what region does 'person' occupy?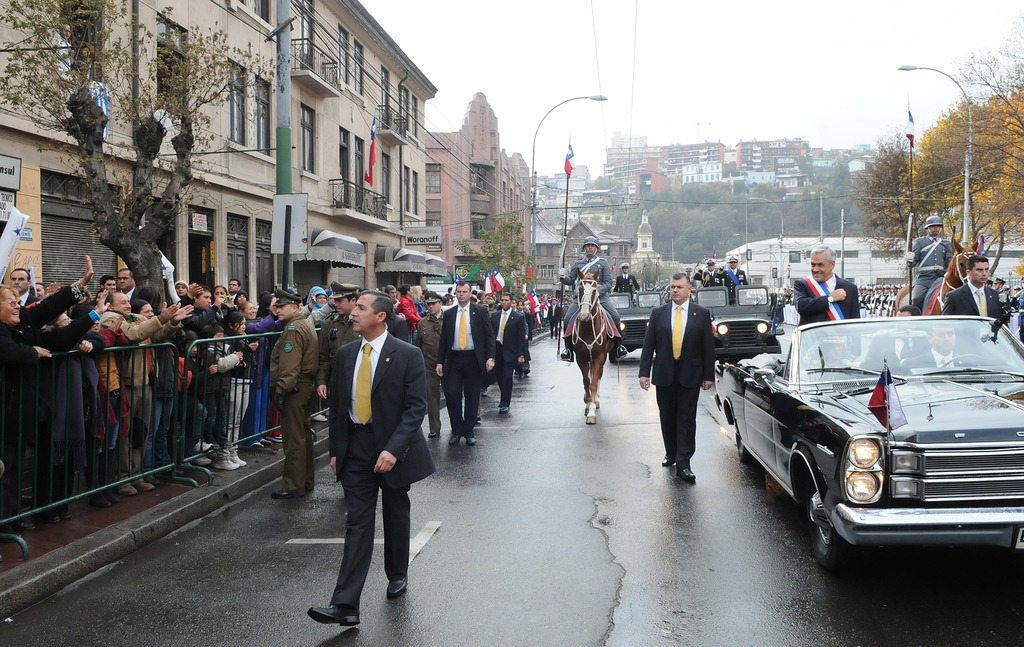
<box>492,295,531,415</box>.
